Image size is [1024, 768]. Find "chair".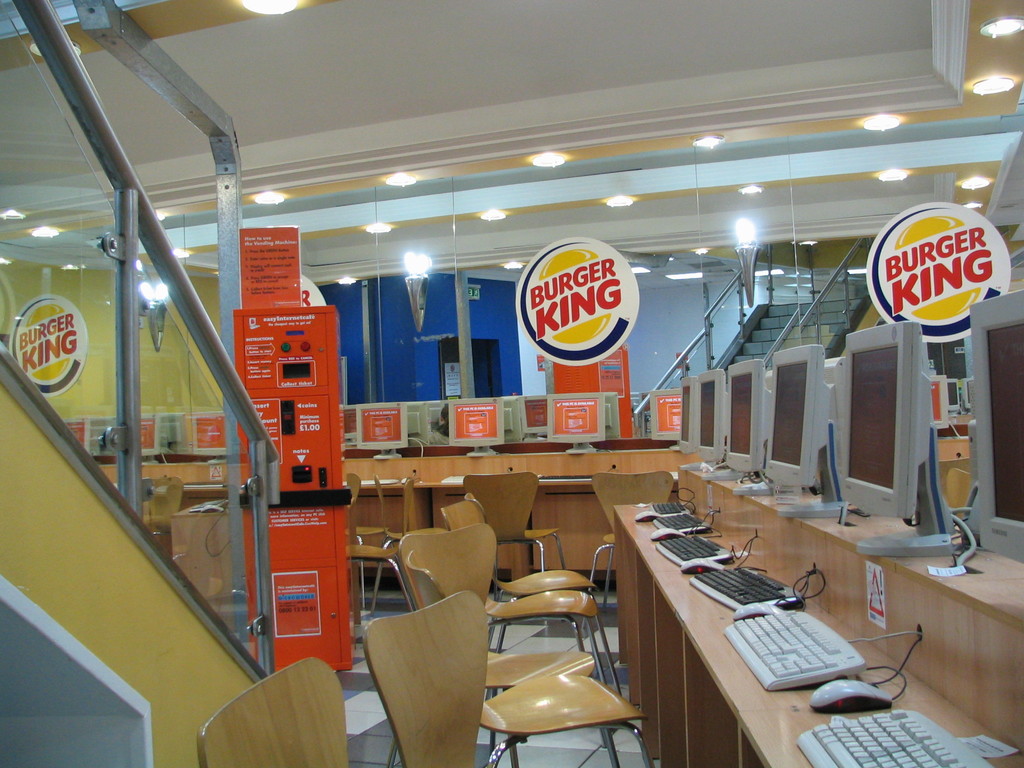
{"left": 376, "top": 477, "right": 449, "bottom": 614}.
